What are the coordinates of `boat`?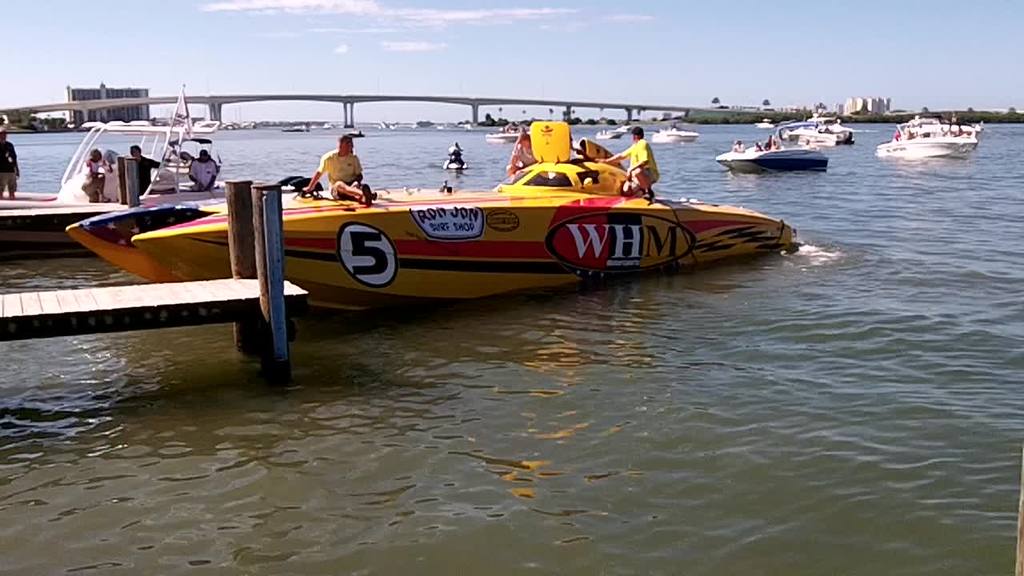
783,114,862,146.
